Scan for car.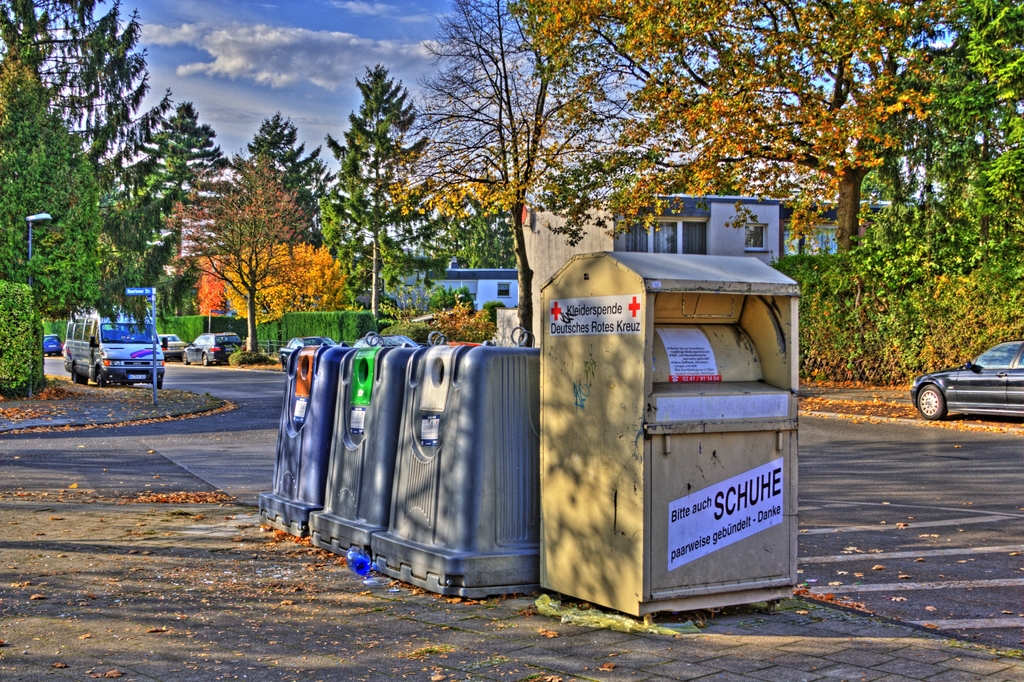
Scan result: 442/340/483/346.
